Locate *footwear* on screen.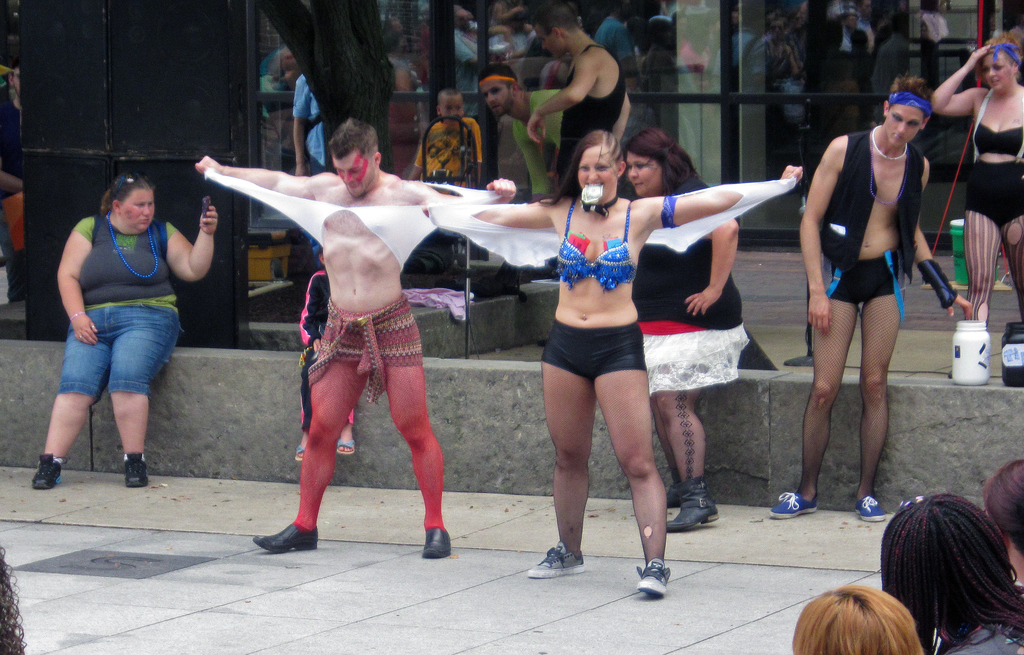
On screen at [770,487,817,518].
